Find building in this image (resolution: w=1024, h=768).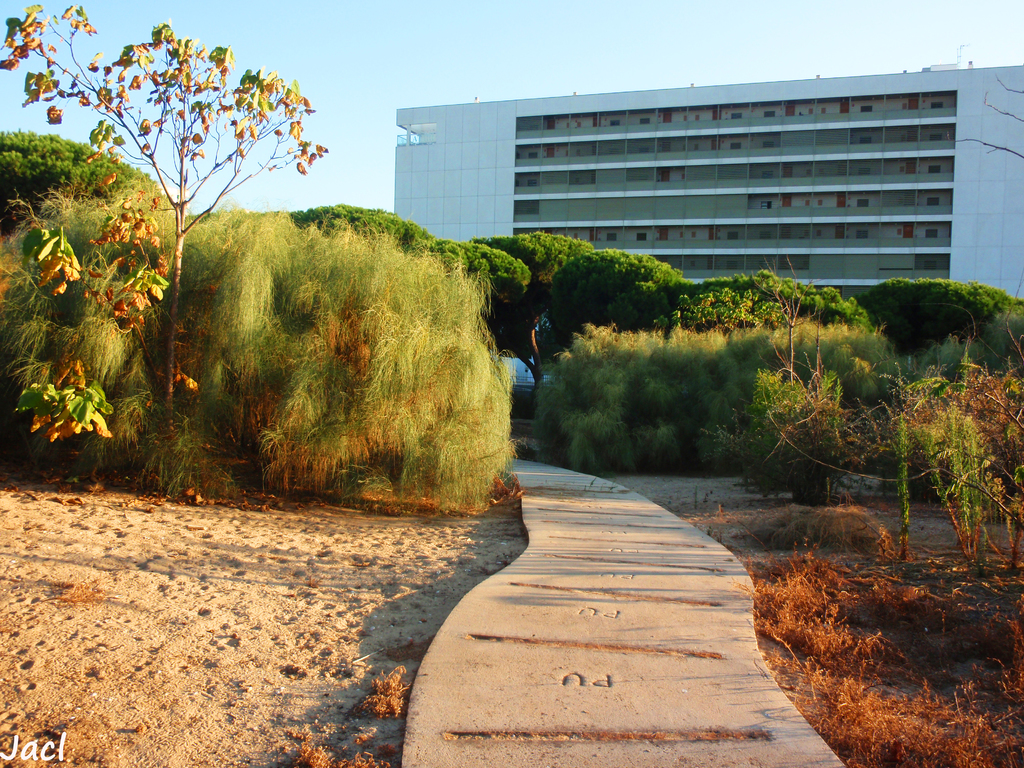
{"left": 390, "top": 61, "right": 1023, "bottom": 306}.
